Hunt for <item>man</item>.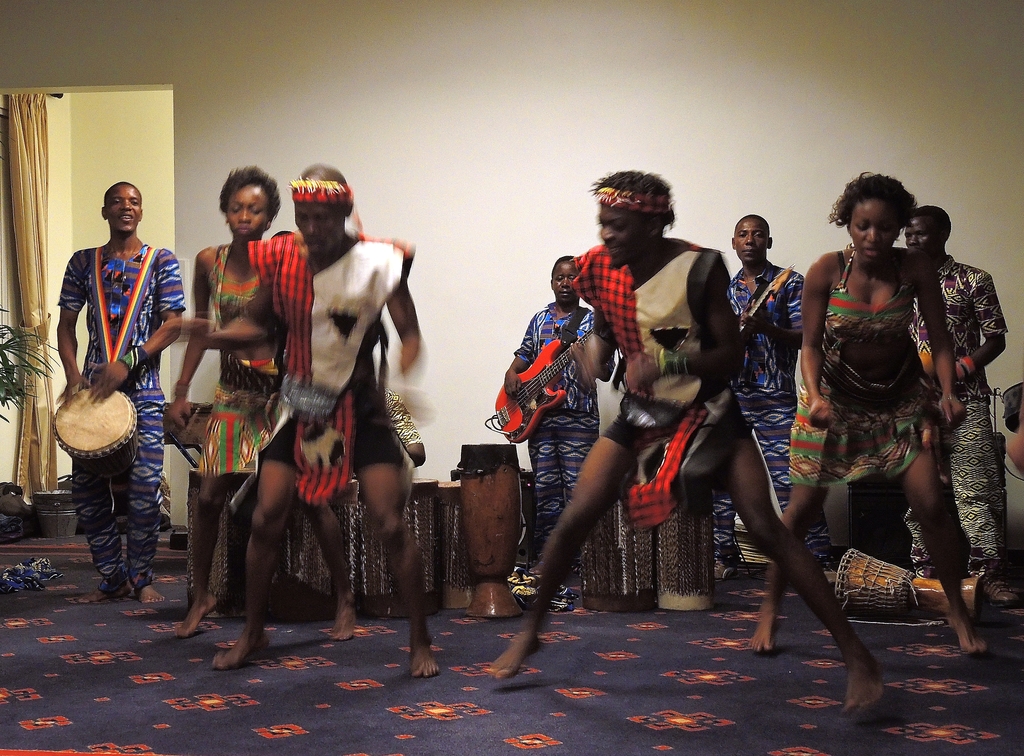
Hunted down at bbox=[485, 169, 884, 714].
